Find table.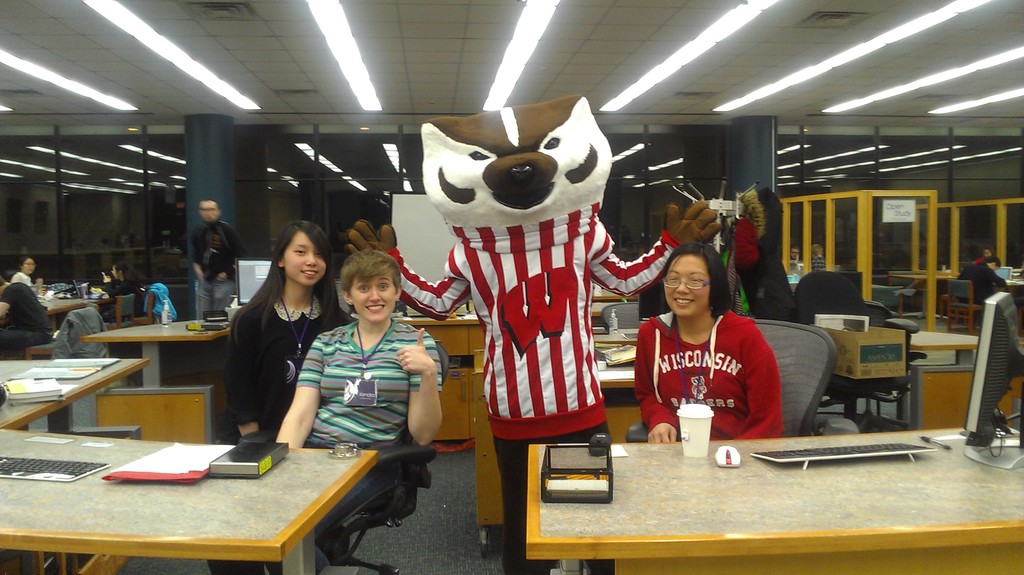
<bbox>25, 280, 89, 309</bbox>.
